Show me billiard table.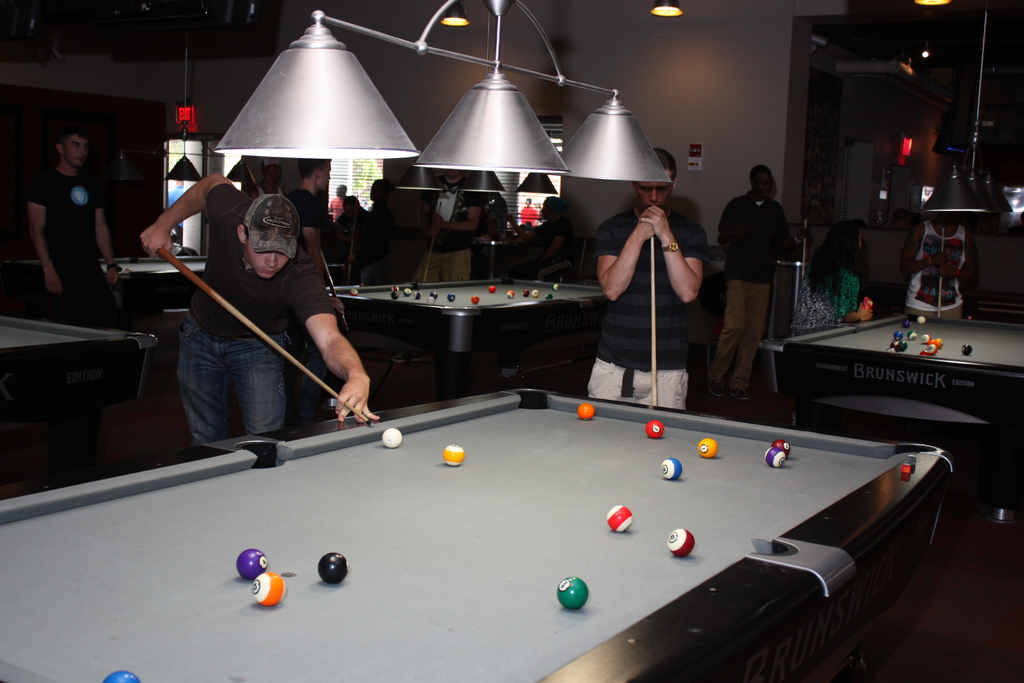
billiard table is here: <box>761,307,1023,532</box>.
